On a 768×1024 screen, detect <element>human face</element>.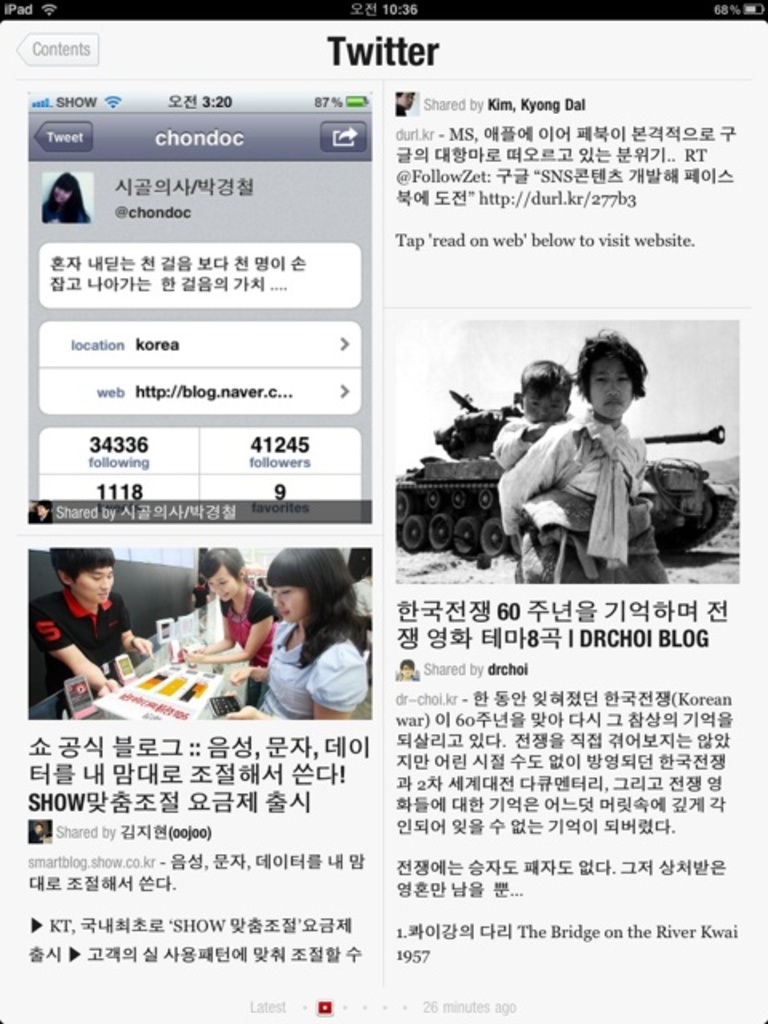
[x1=69, y1=570, x2=114, y2=602].
